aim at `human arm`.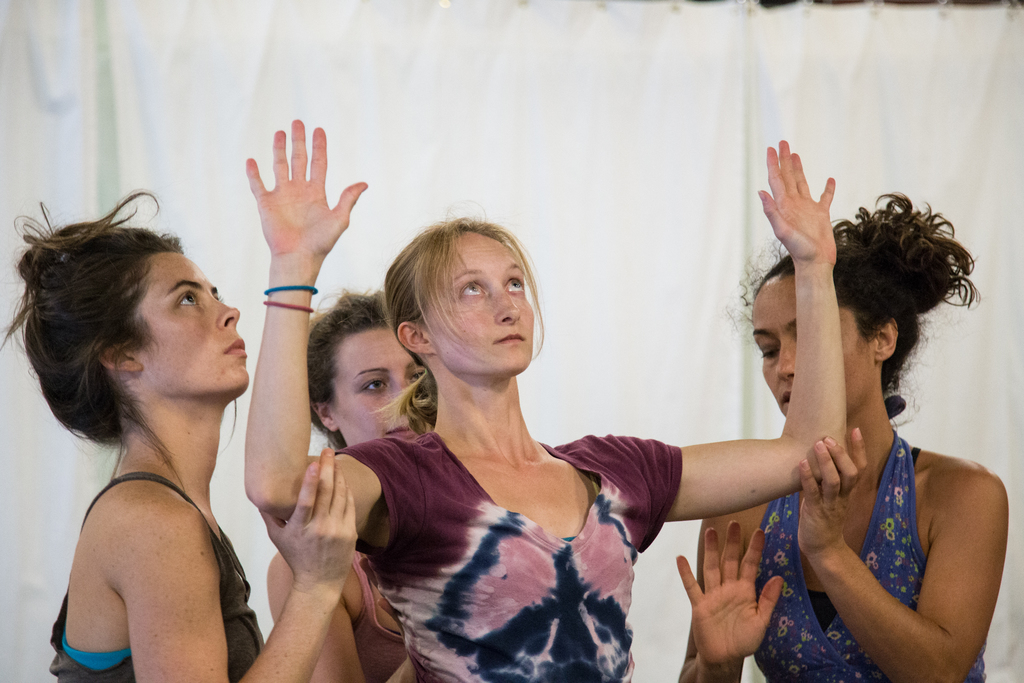
Aimed at region(796, 423, 988, 677).
